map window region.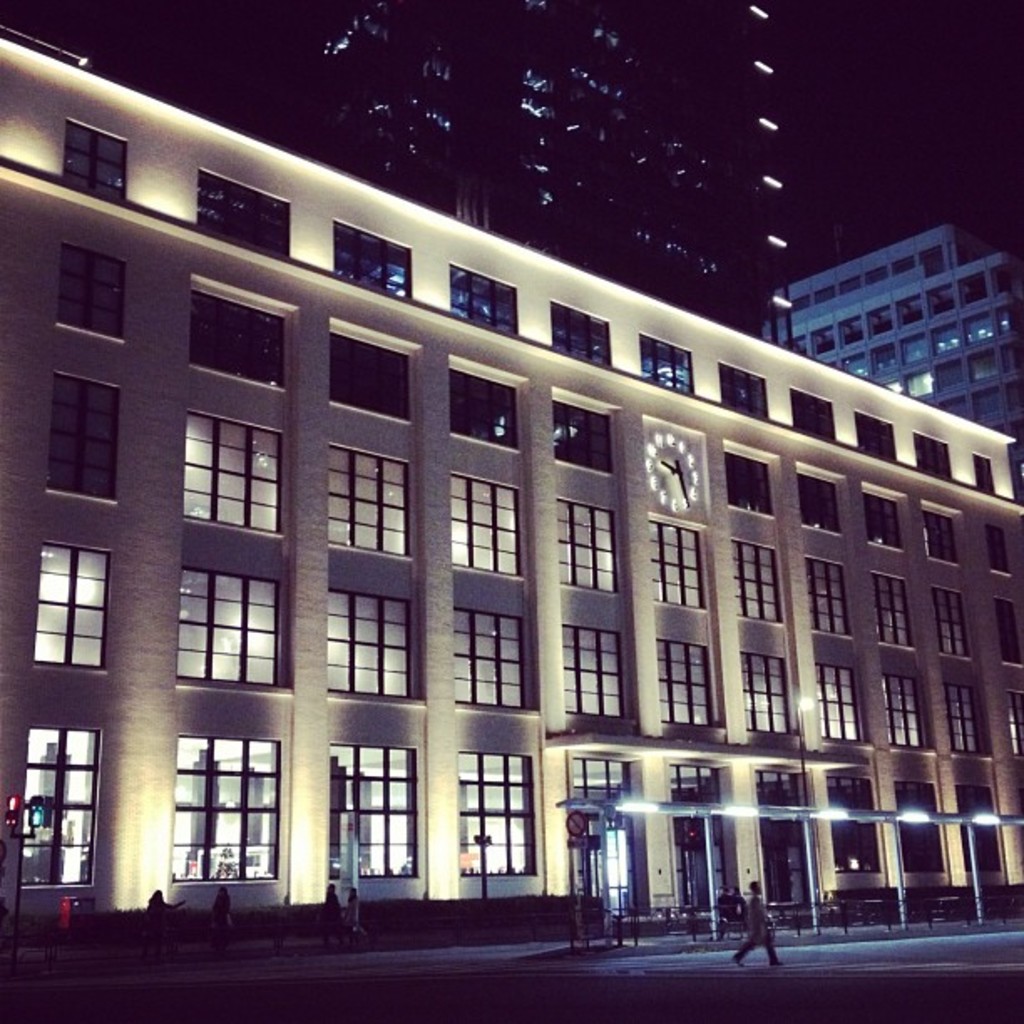
Mapped to detection(788, 293, 813, 318).
